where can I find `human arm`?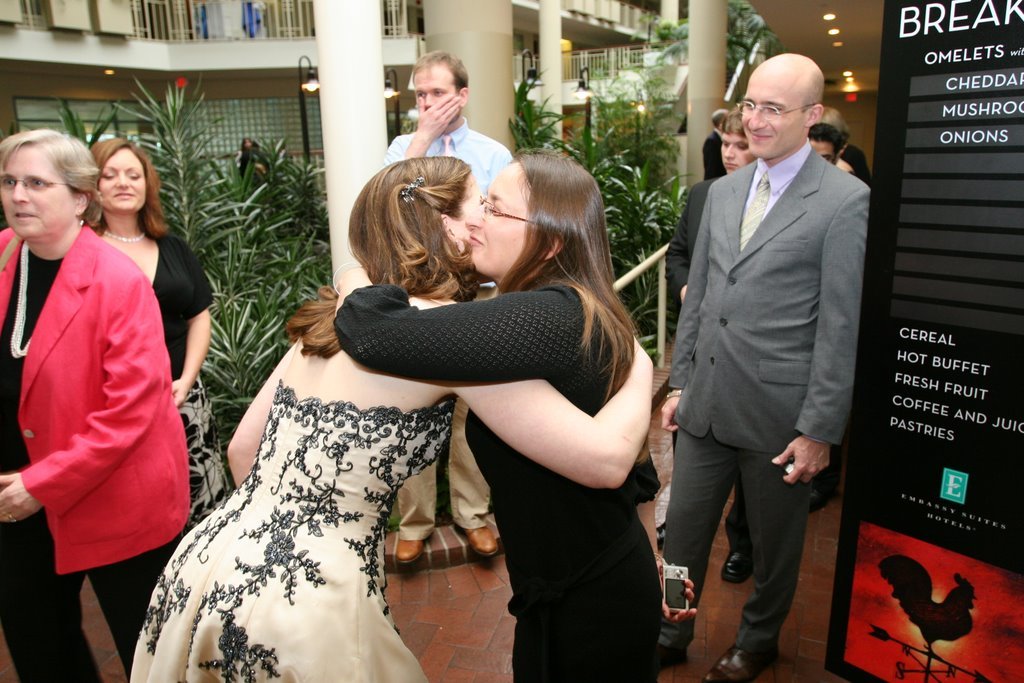
You can find it at [x1=0, y1=256, x2=158, y2=525].
